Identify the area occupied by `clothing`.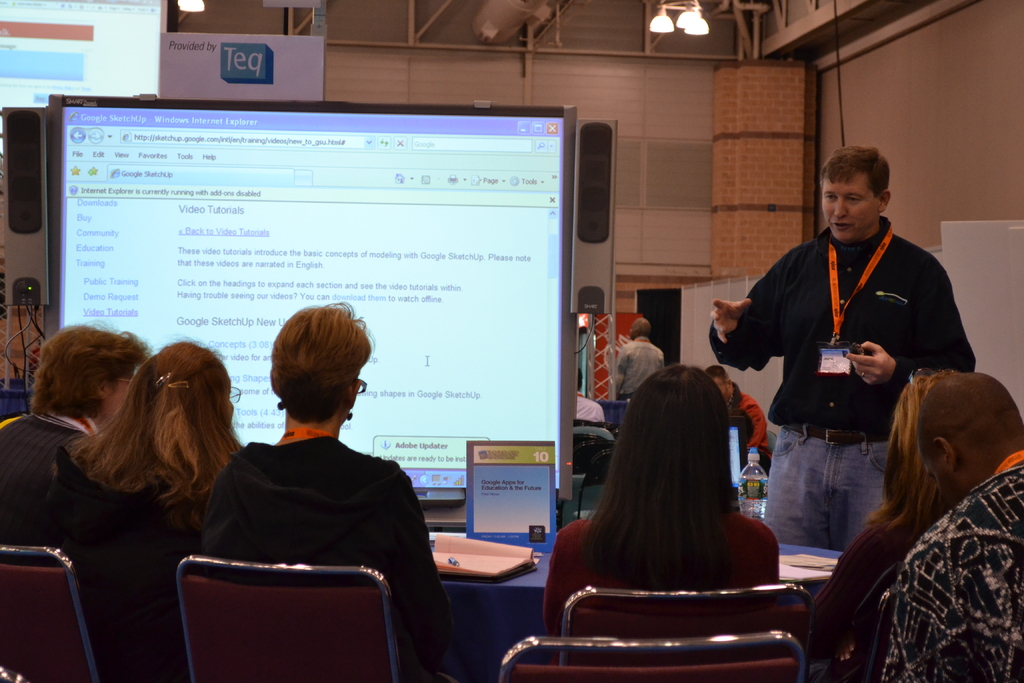
Area: region(863, 440, 1023, 682).
